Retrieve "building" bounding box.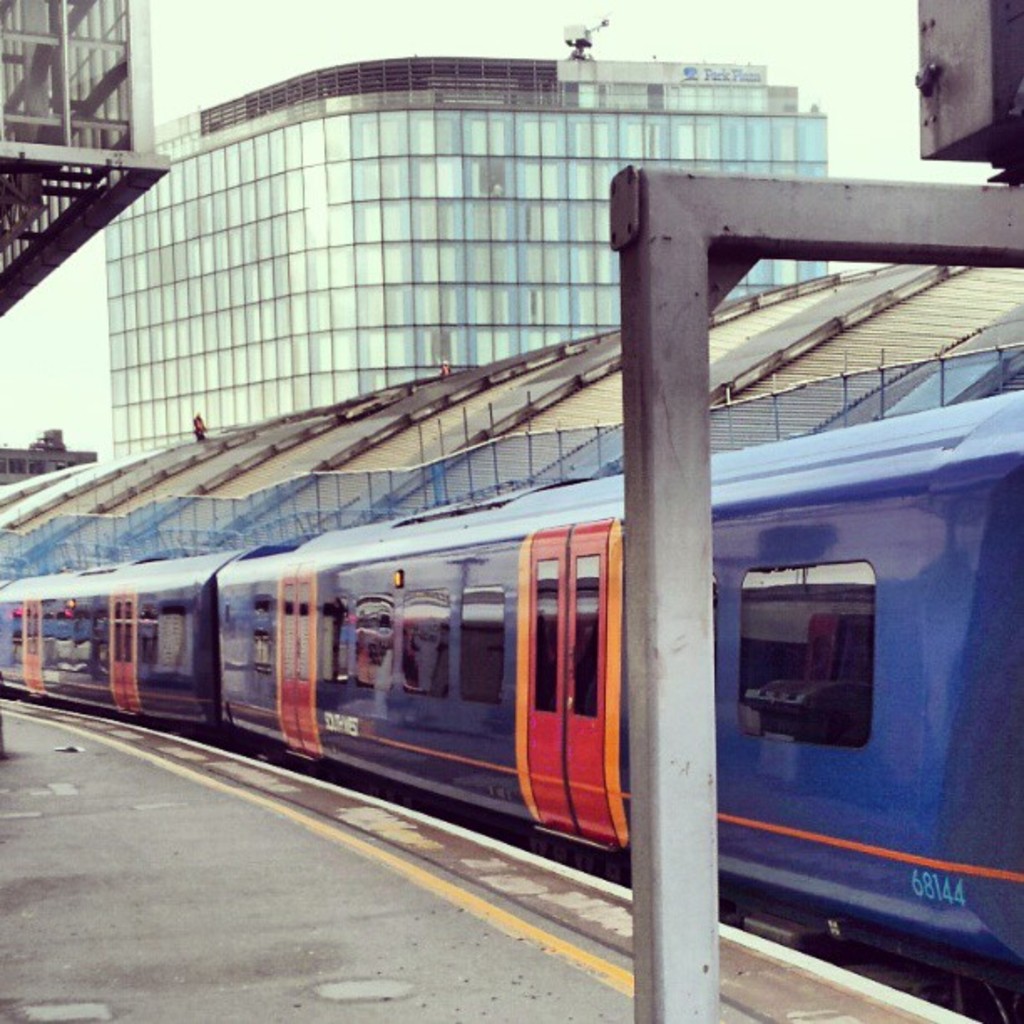
Bounding box: {"x1": 105, "y1": 20, "x2": 827, "y2": 460}.
